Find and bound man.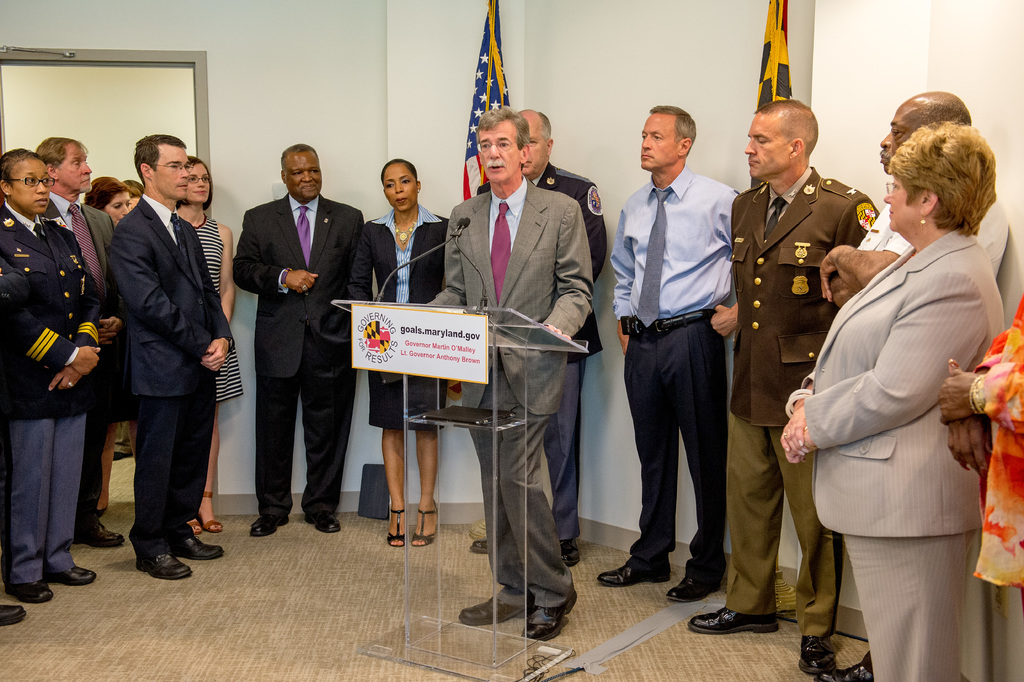
Bound: (34,133,116,549).
